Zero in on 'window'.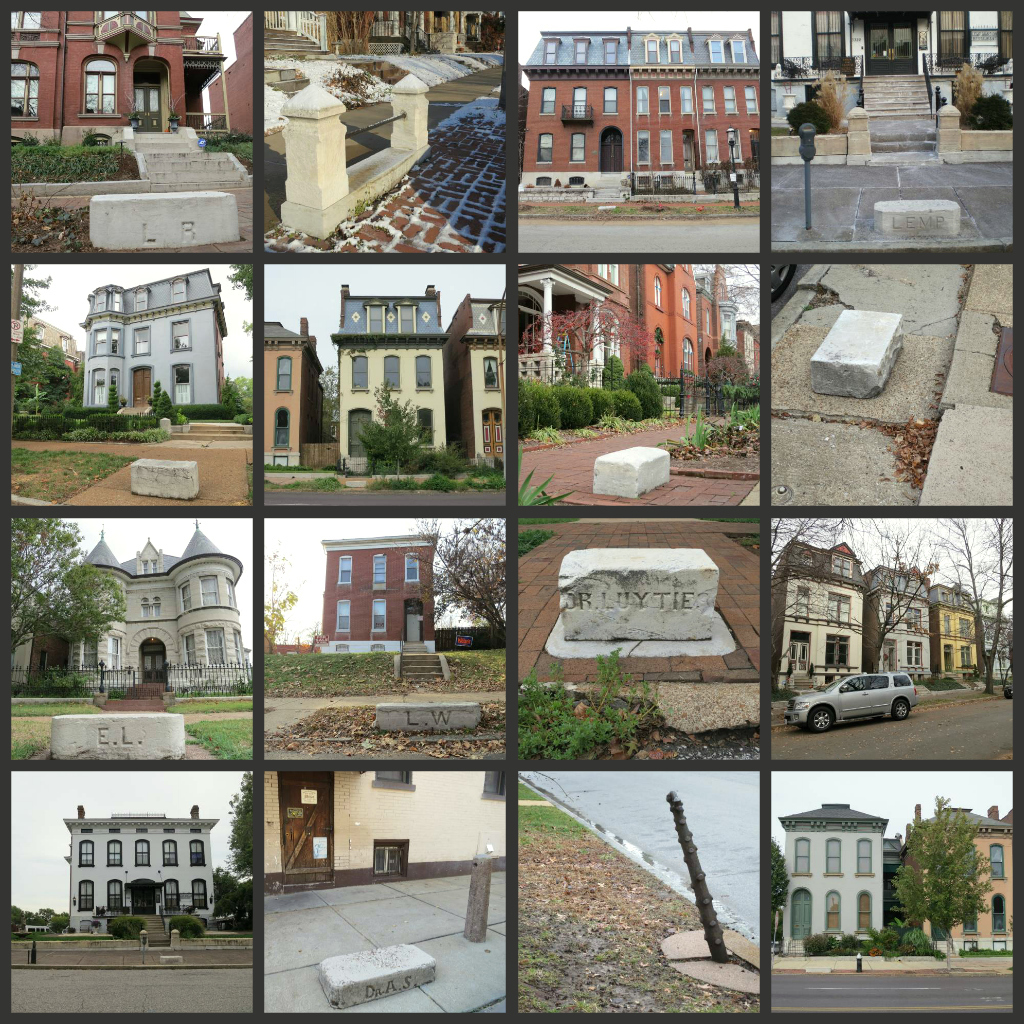
Zeroed in: (368, 595, 388, 638).
